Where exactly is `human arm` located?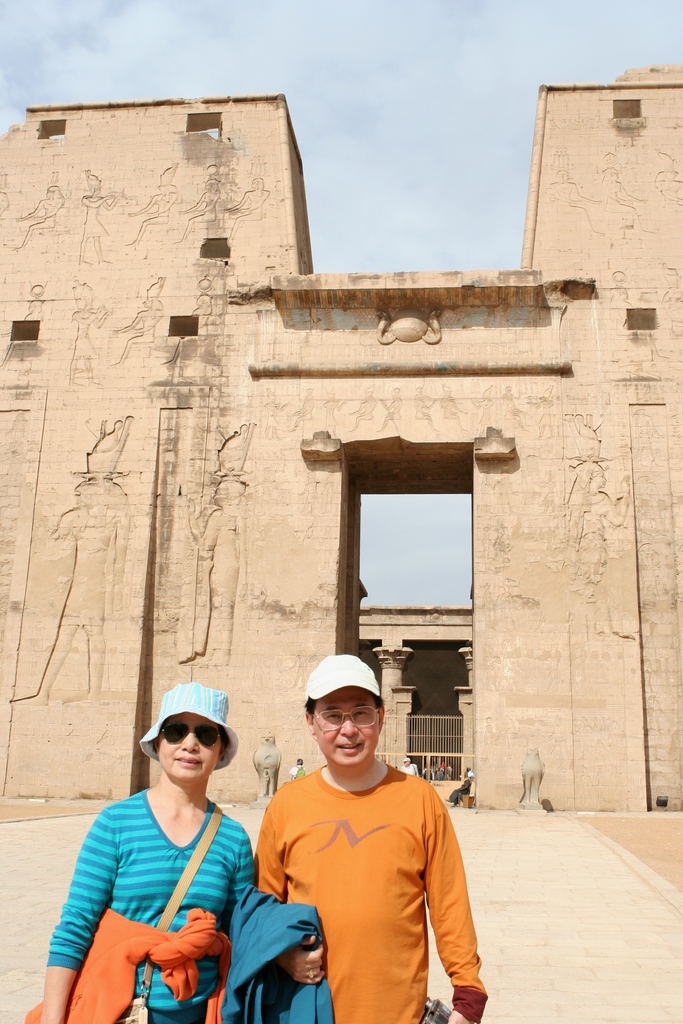
Its bounding box is bbox(247, 762, 327, 993).
